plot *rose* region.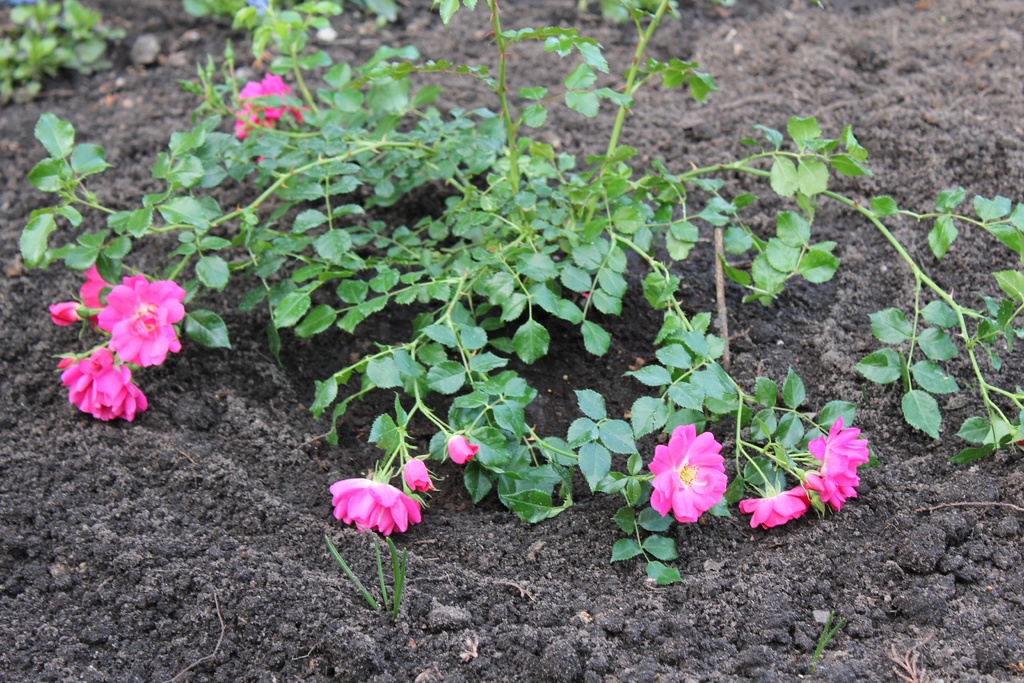
Plotted at region(46, 299, 83, 331).
